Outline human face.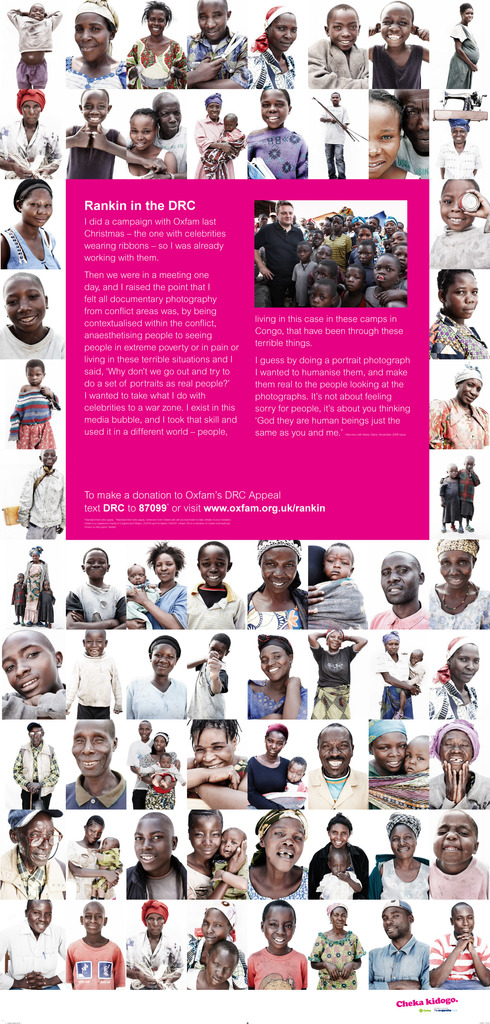
Outline: x1=272, y1=547, x2=293, y2=588.
